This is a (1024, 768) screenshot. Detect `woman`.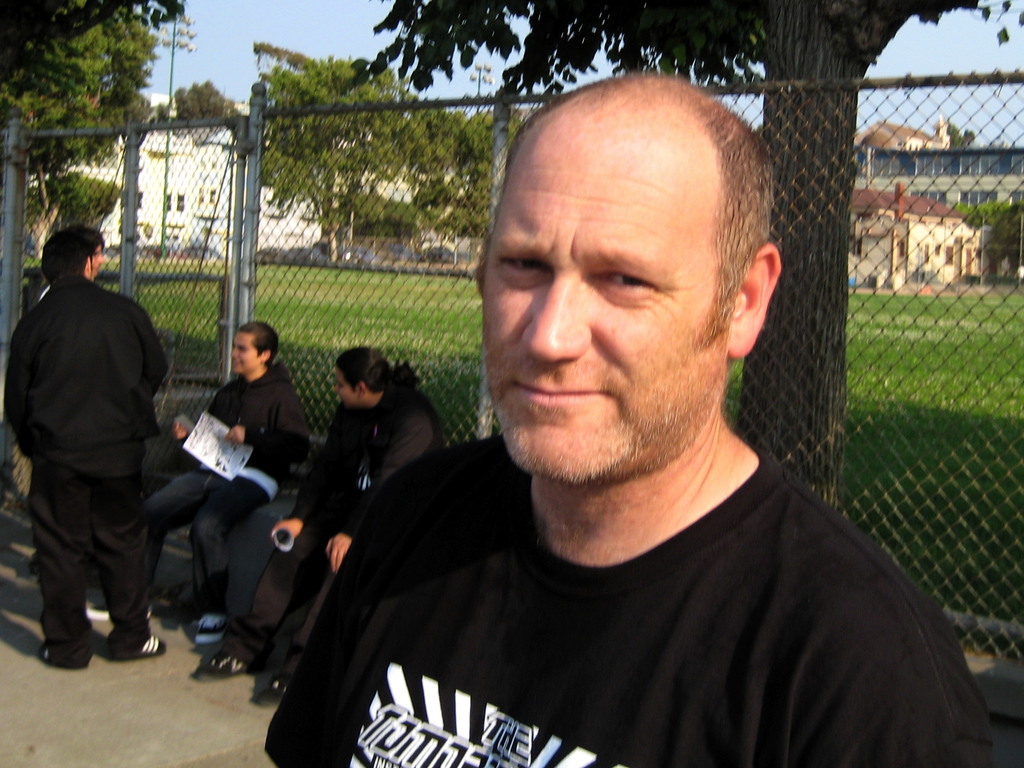
{"left": 83, "top": 318, "right": 309, "bottom": 643}.
